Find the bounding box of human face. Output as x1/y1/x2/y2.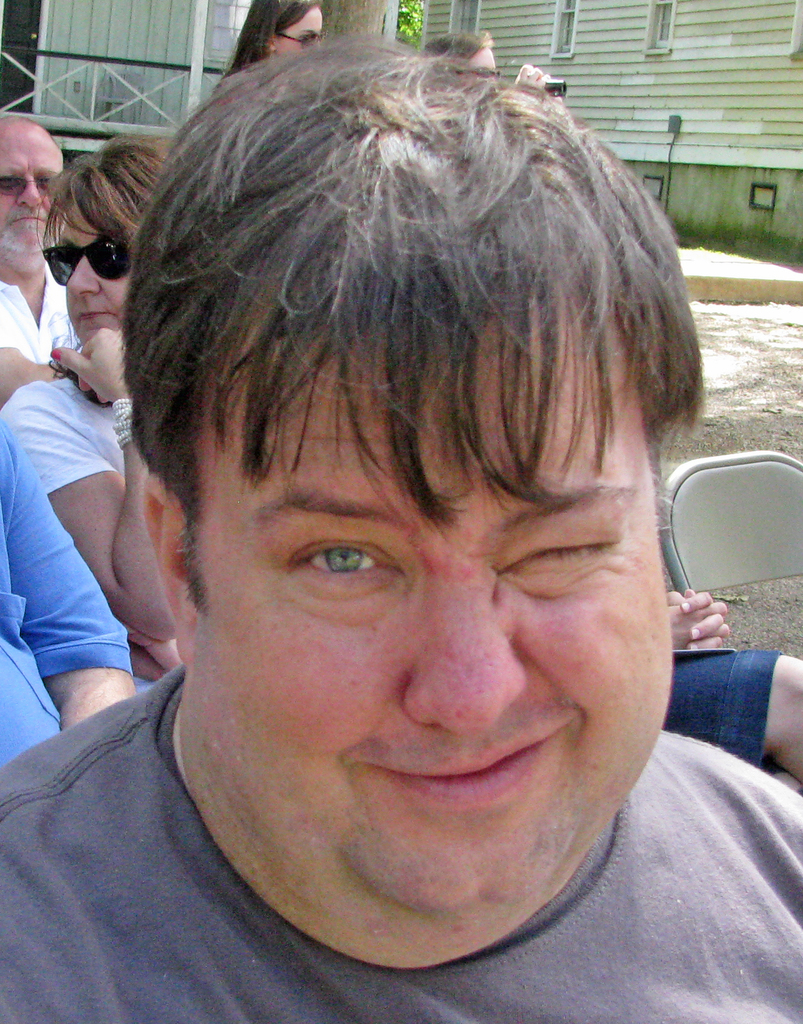
276/12/322/54.
